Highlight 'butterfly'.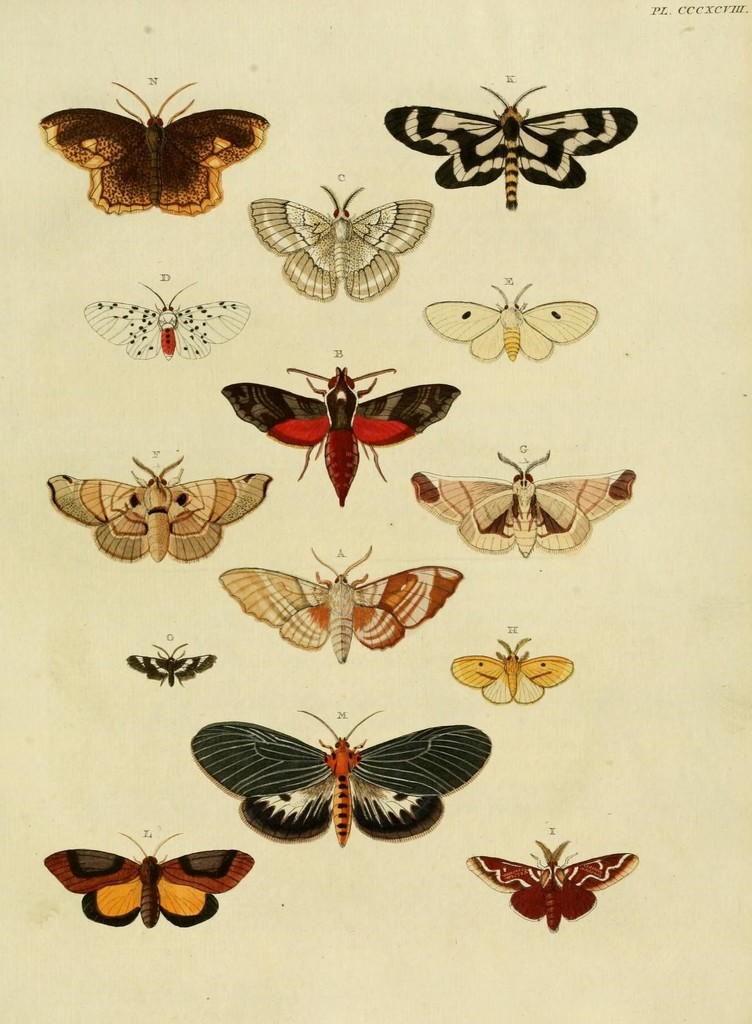
Highlighted region: 179:713:487:860.
